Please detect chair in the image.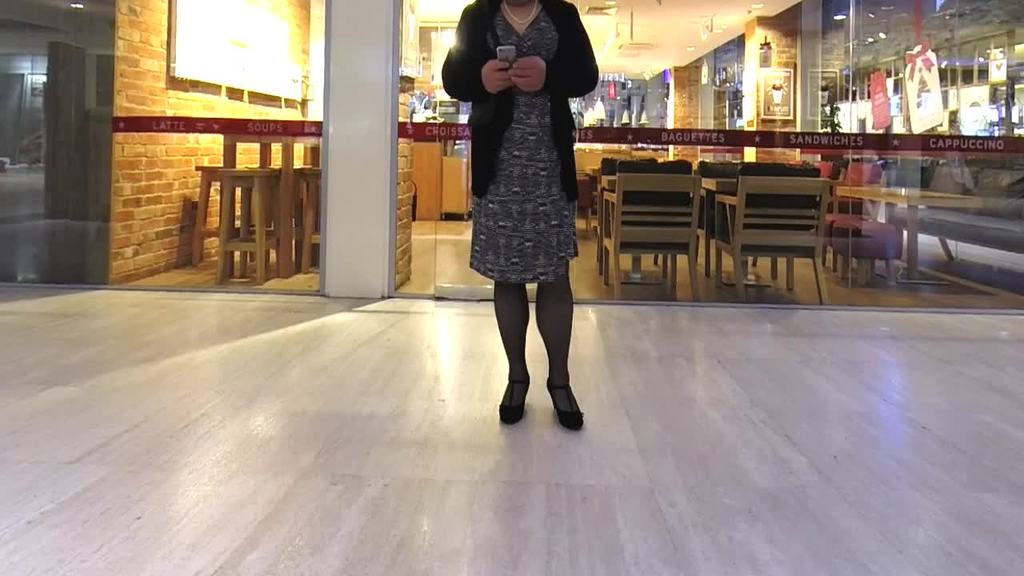
(596,171,711,303).
